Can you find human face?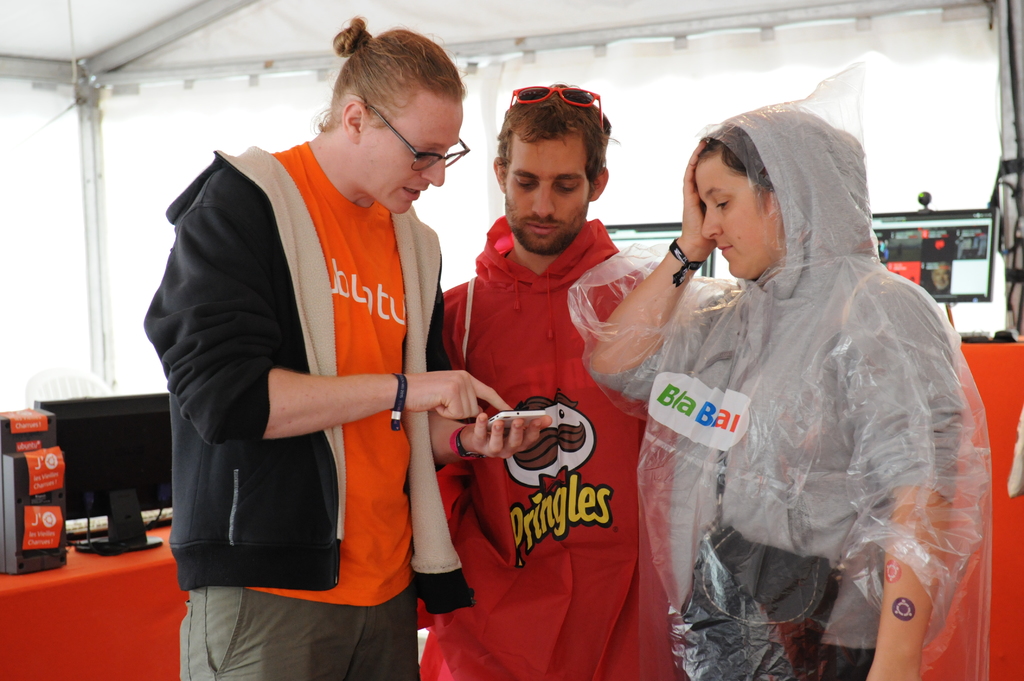
Yes, bounding box: 360:98:466:216.
